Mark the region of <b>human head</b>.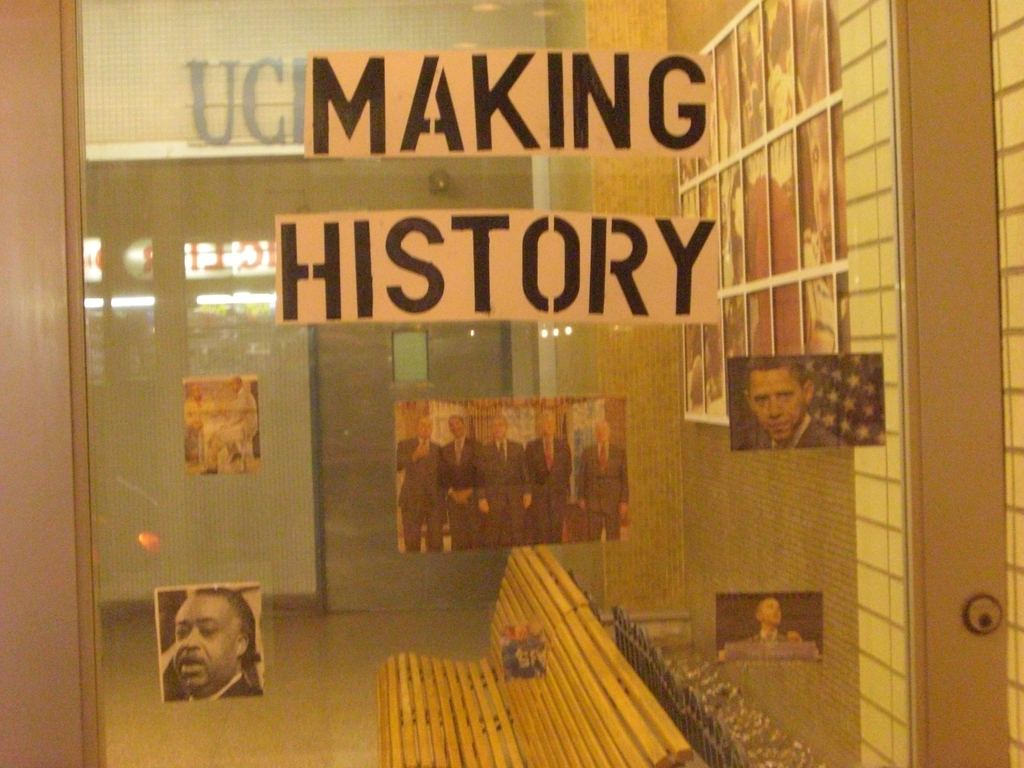
Region: [left=541, top=411, right=556, bottom=433].
